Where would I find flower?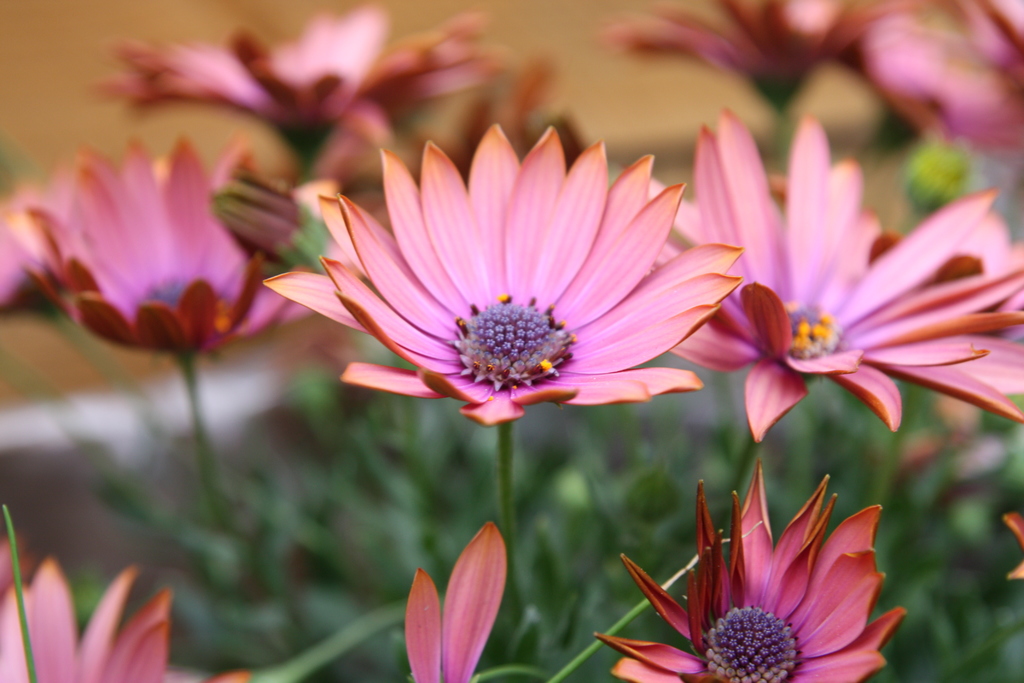
At detection(643, 108, 1023, 441).
